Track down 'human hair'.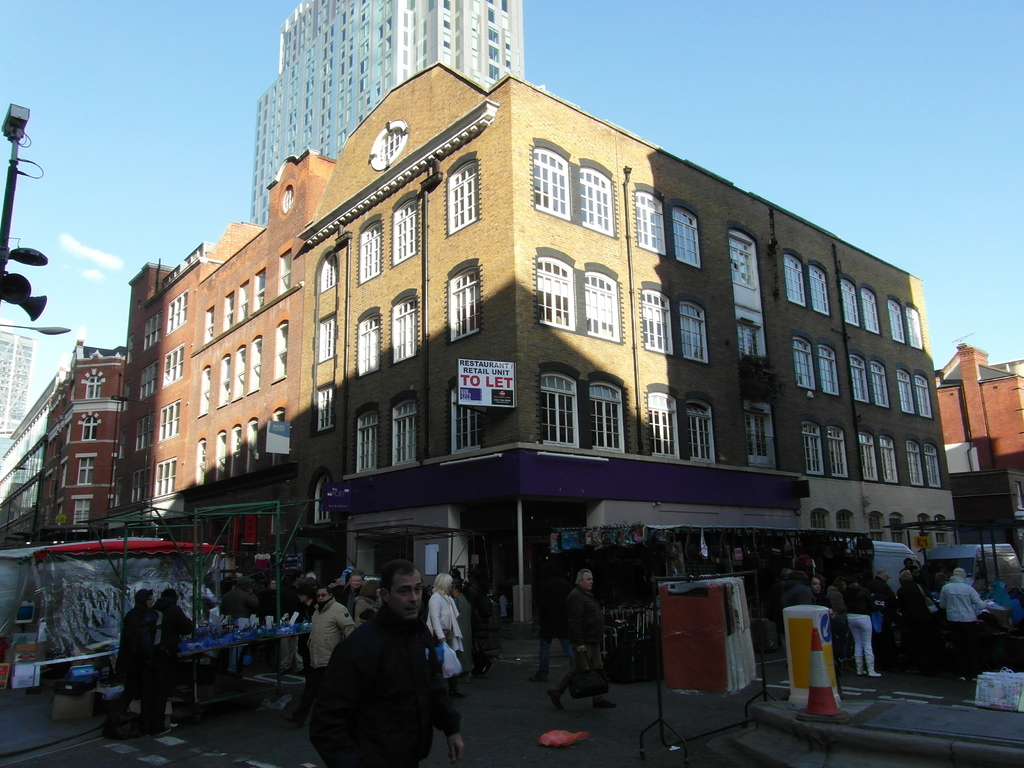
Tracked to x1=575 y1=570 x2=592 y2=586.
